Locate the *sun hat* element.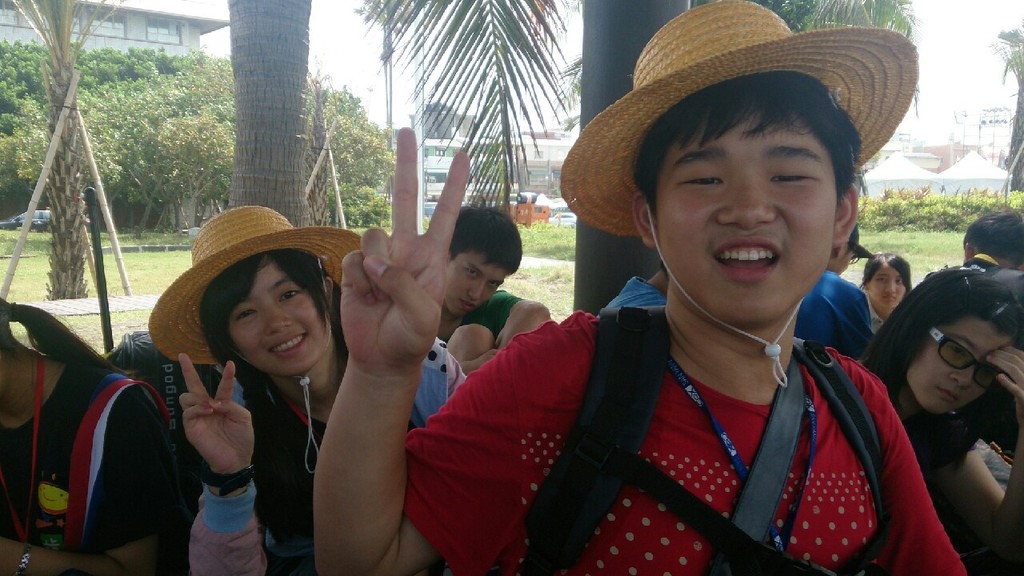
Element bbox: [556, 0, 925, 394].
